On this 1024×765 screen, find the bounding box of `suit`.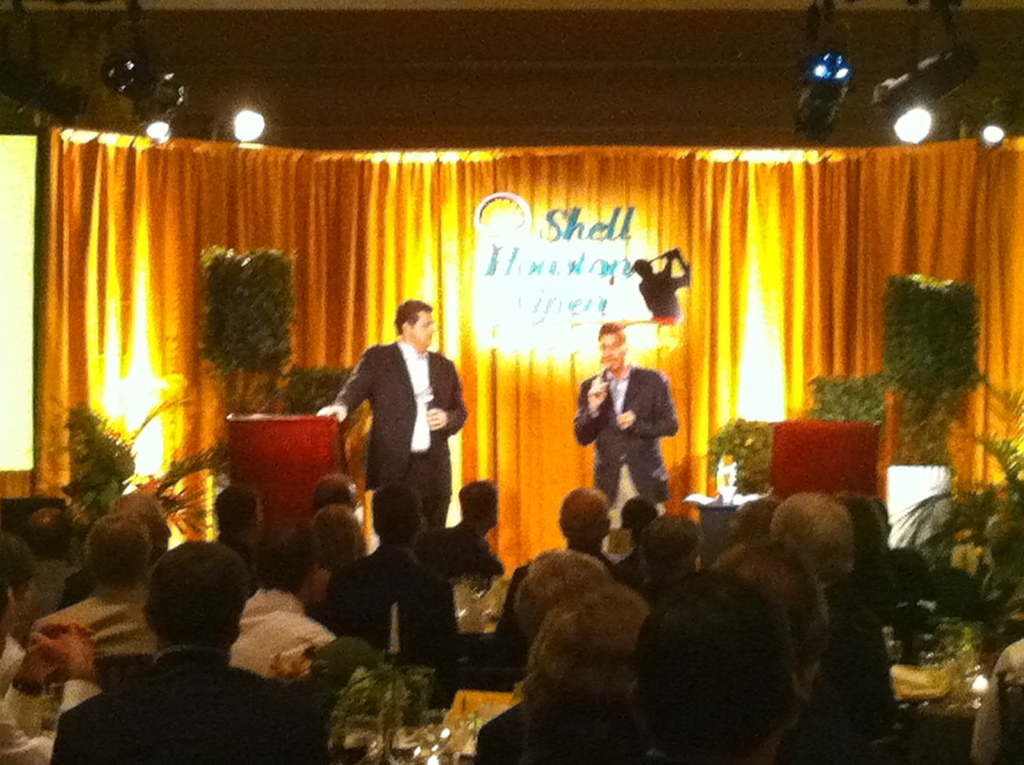
Bounding box: left=416, top=520, right=506, bottom=584.
